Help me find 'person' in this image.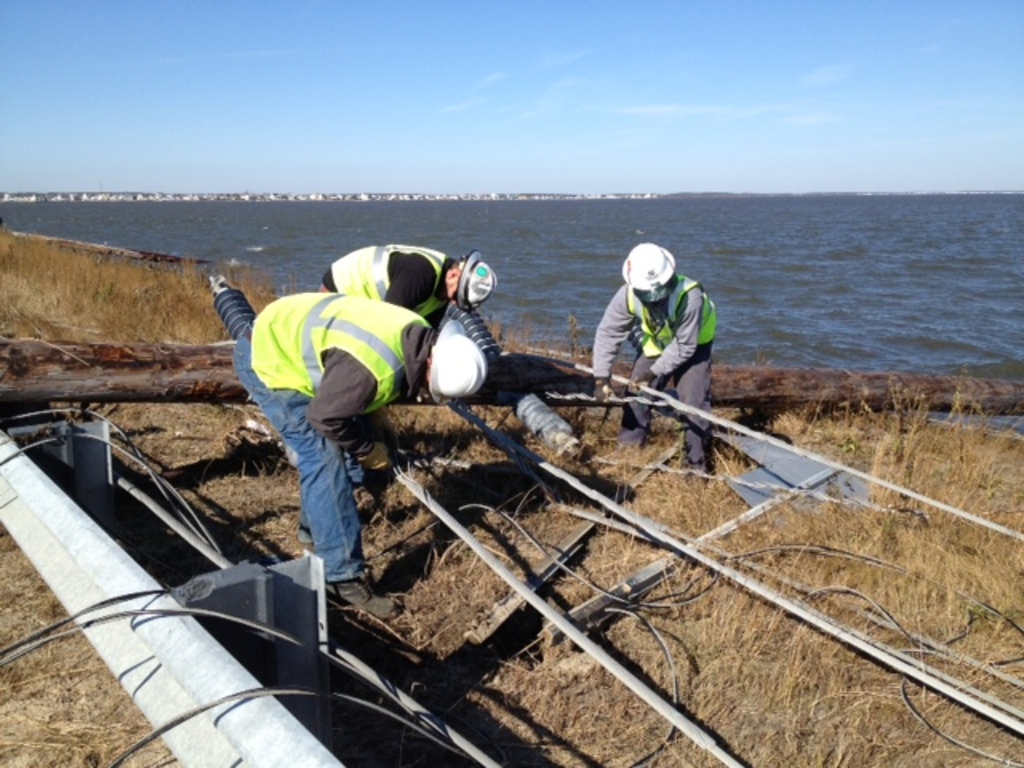
Found it: box=[312, 246, 493, 336].
